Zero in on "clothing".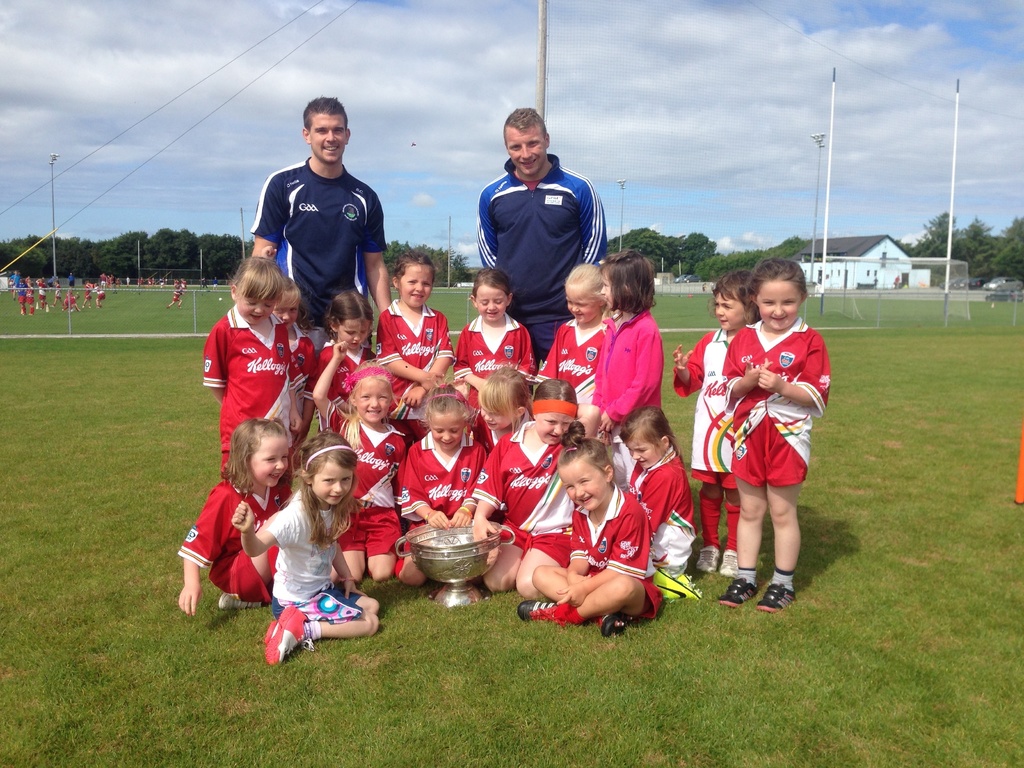
Zeroed in: 480/150/611/346.
